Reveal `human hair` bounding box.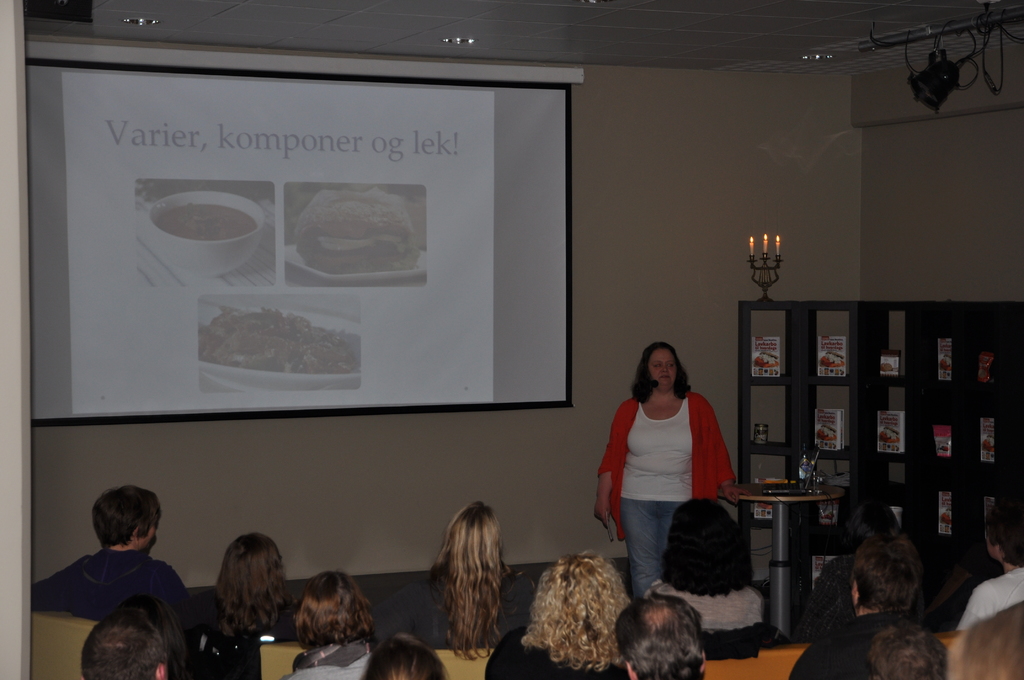
Revealed: crop(842, 526, 937, 606).
